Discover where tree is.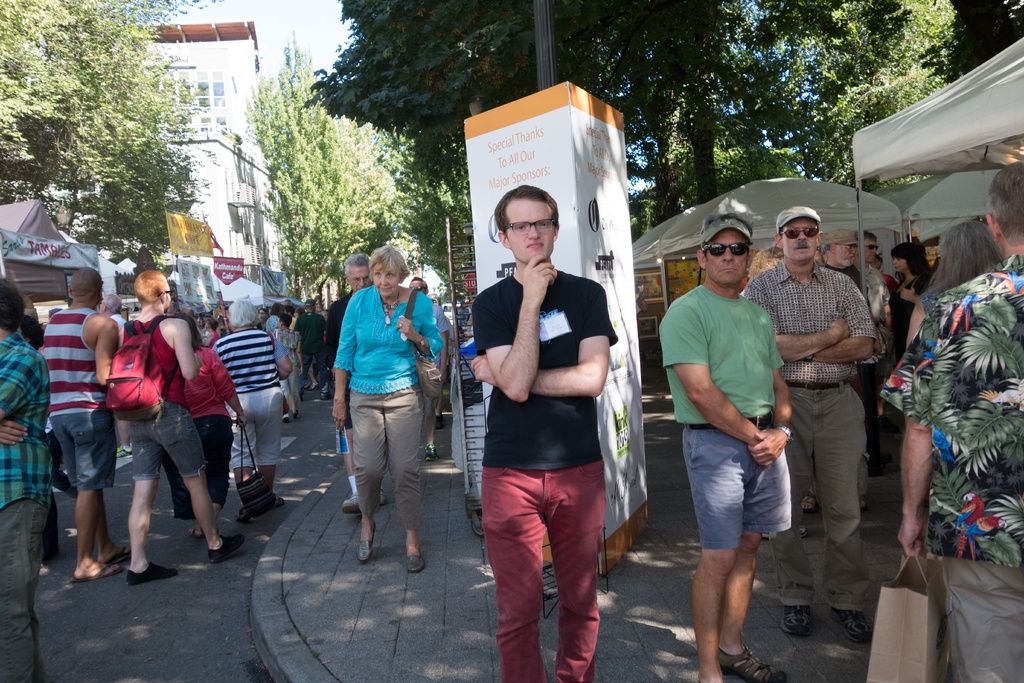
Discovered at 242/35/420/313.
